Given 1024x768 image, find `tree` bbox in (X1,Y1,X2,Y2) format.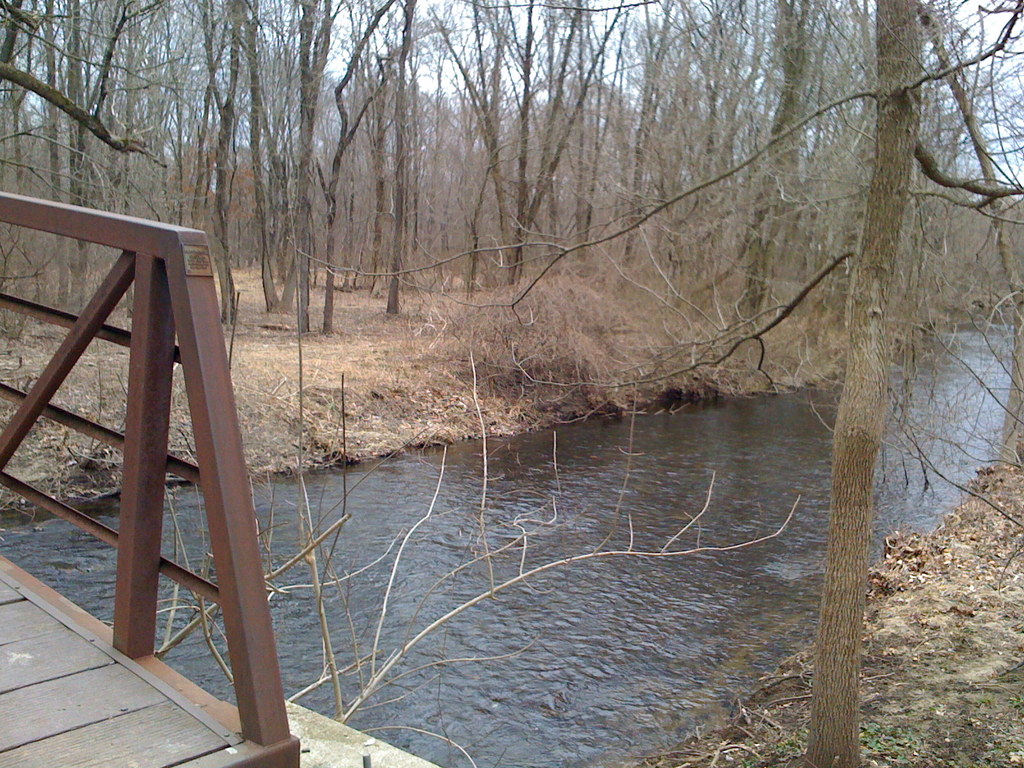
(621,6,683,259).
